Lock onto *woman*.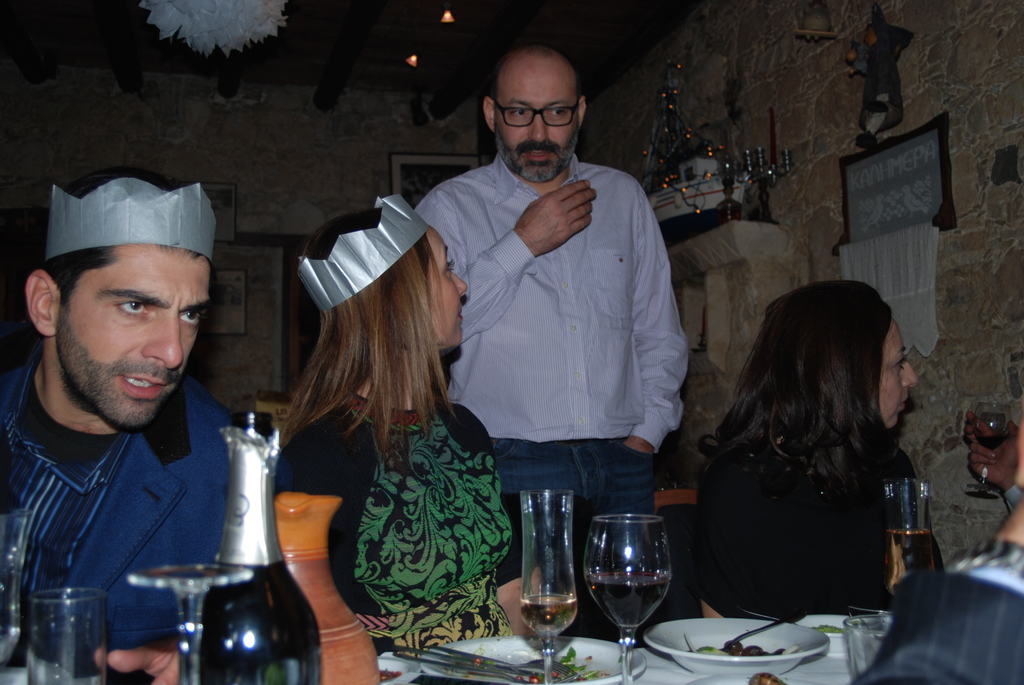
Locked: (271,195,550,684).
